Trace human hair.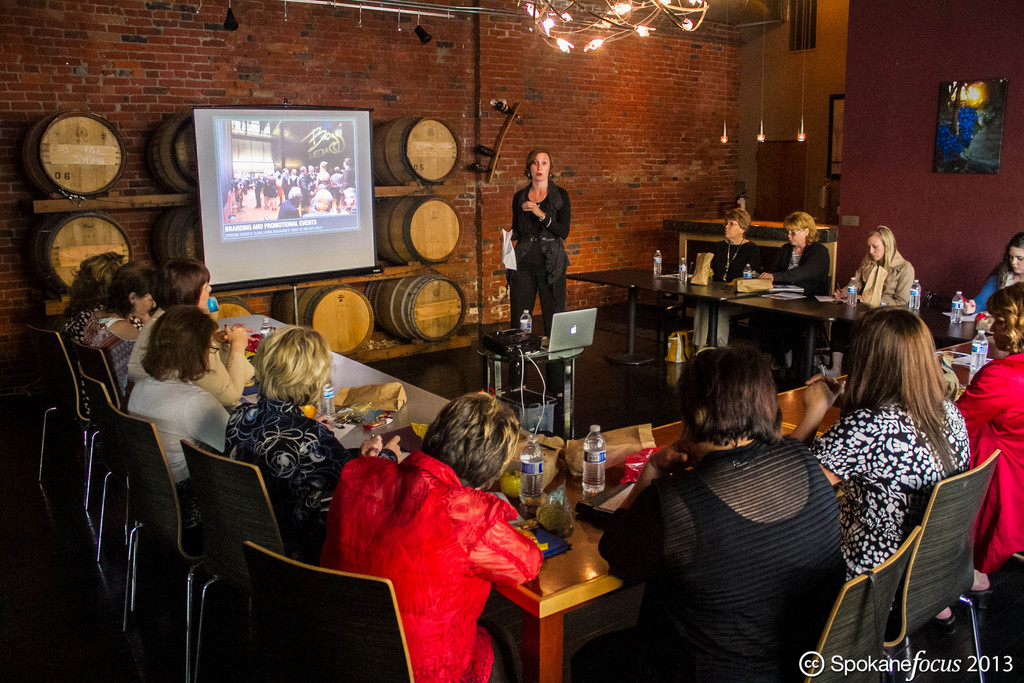
Traced to bbox=[102, 259, 150, 321].
